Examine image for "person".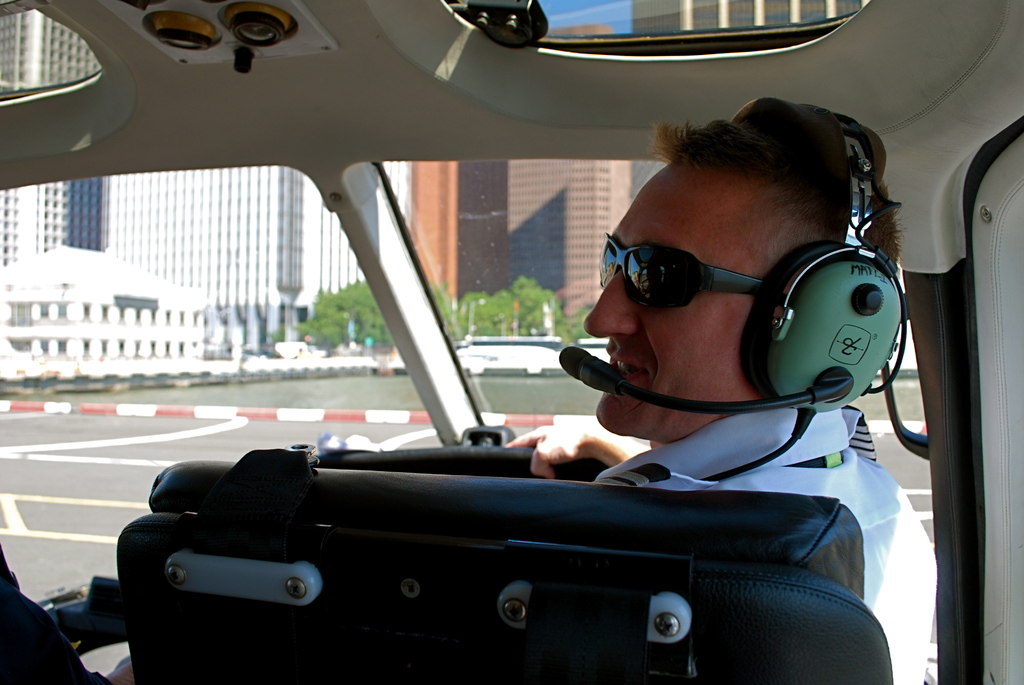
Examination result: detection(503, 114, 938, 684).
